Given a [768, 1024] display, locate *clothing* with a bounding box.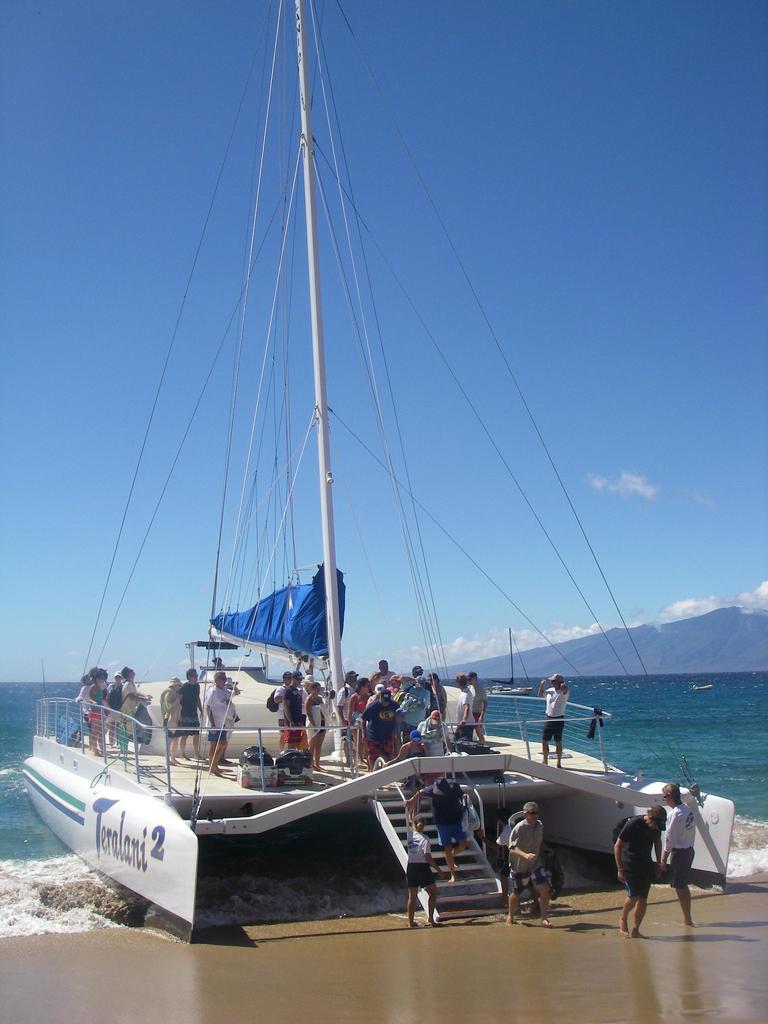
Located: [left=90, top=685, right=102, bottom=729].
